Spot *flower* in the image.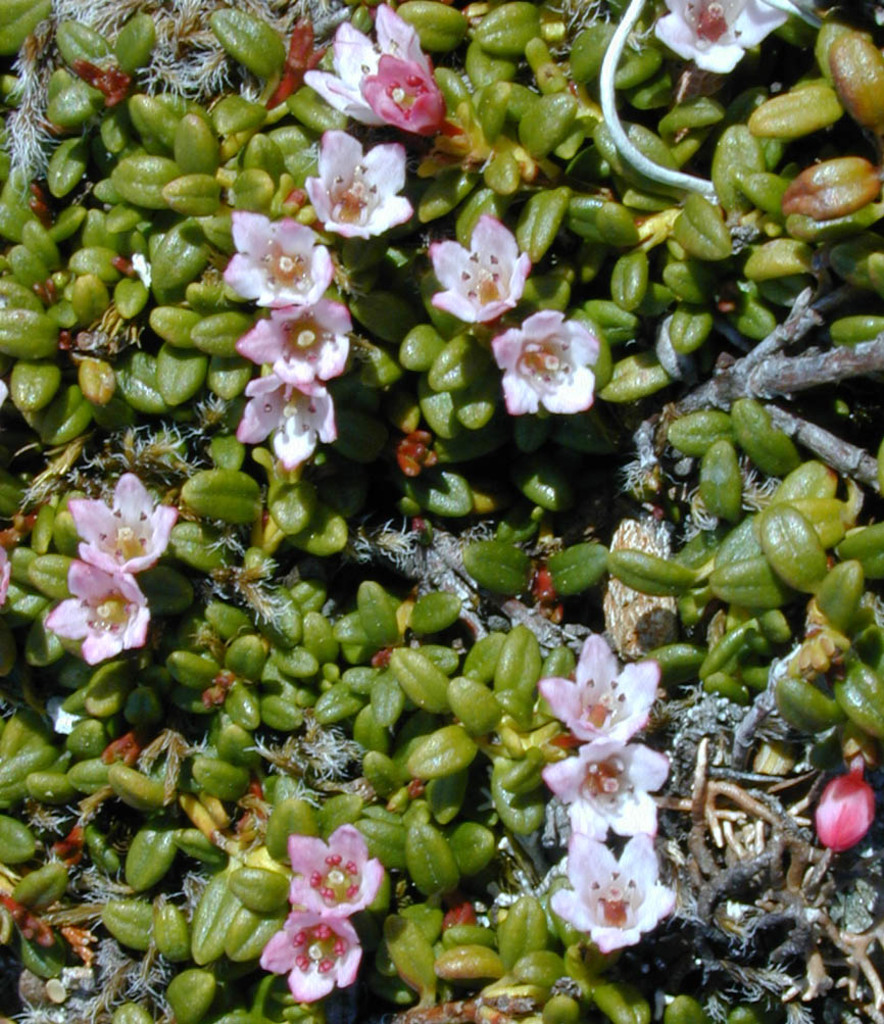
*flower* found at pyautogui.locateOnScreen(229, 212, 334, 313).
